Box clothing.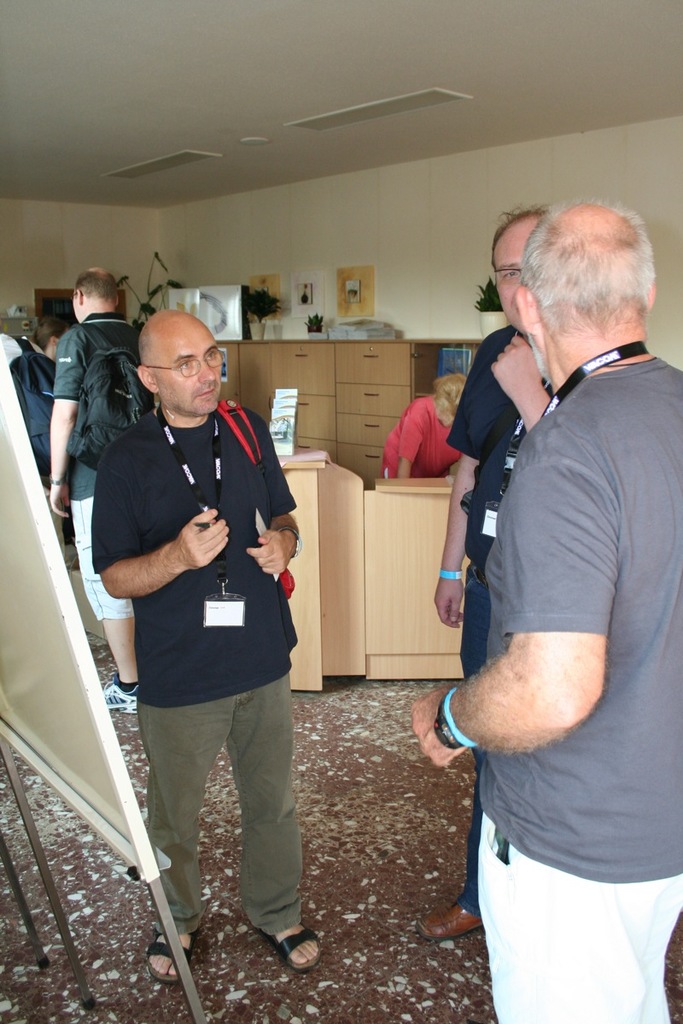
{"x1": 378, "y1": 387, "x2": 464, "y2": 479}.
